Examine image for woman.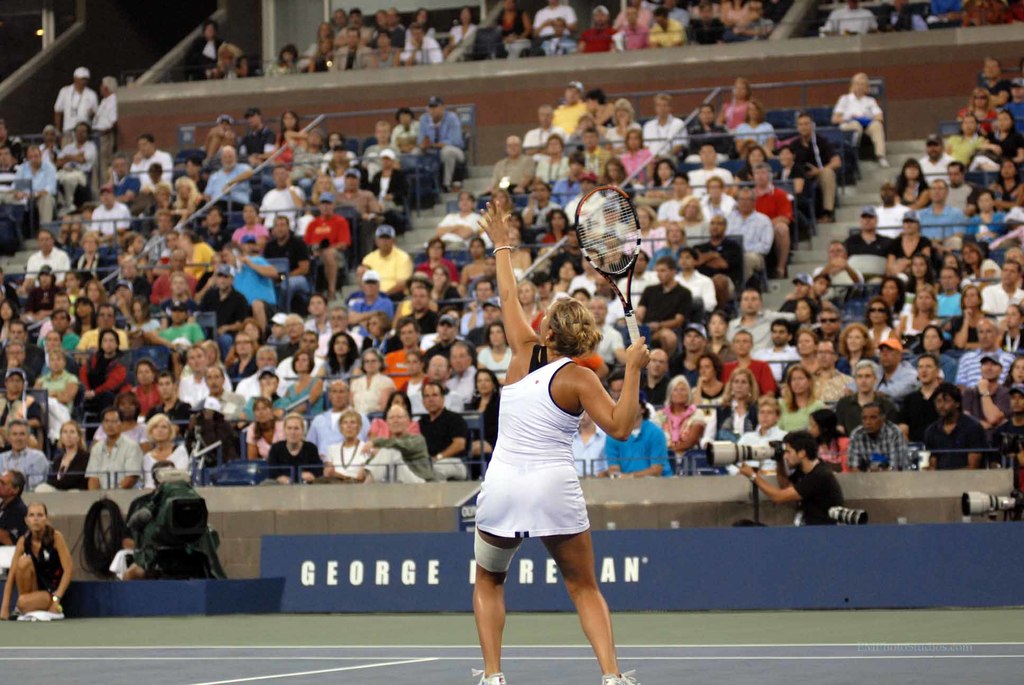
Examination result: <region>132, 356, 166, 408</region>.
